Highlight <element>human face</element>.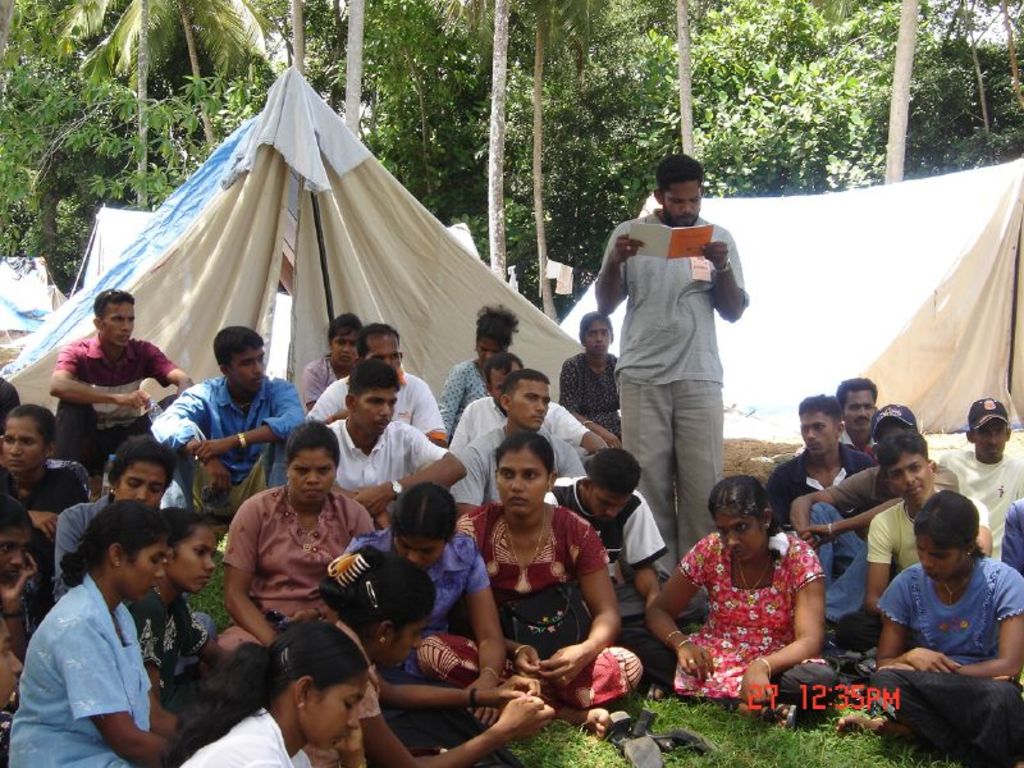
Highlighted region: box(969, 415, 1009, 461).
